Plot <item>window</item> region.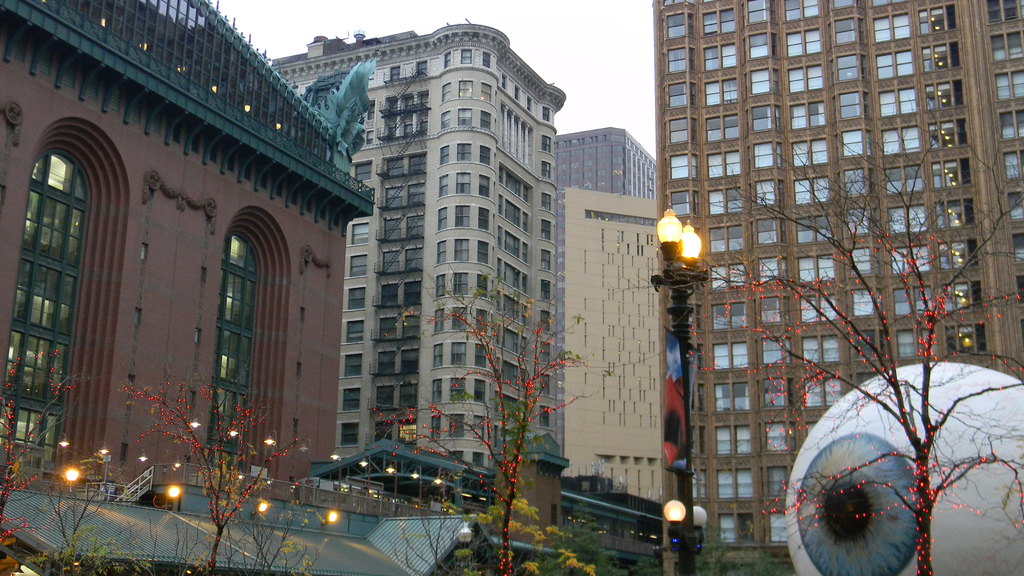
Plotted at crop(887, 205, 925, 235).
